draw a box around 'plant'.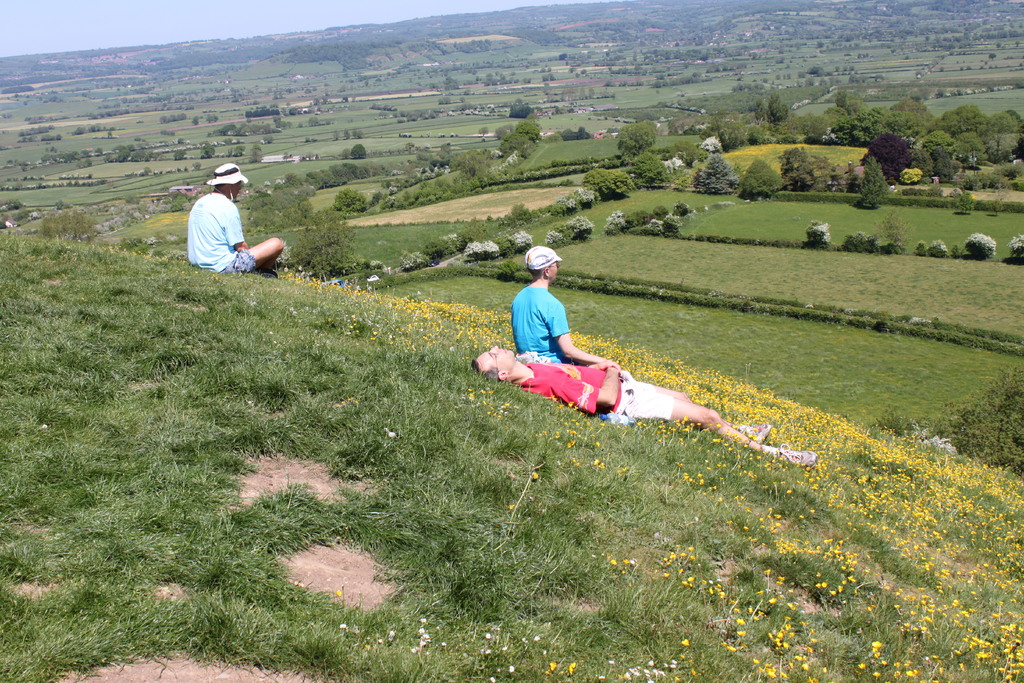
bbox(489, 231, 518, 258).
